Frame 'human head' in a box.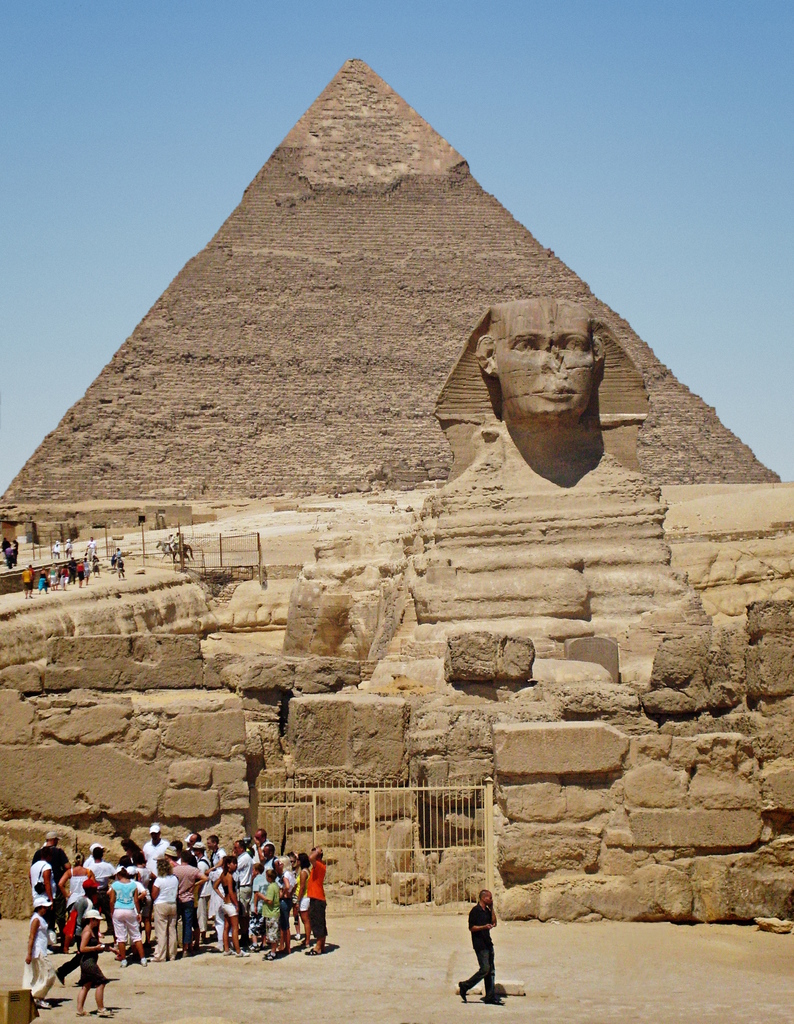
bbox(205, 835, 220, 851).
